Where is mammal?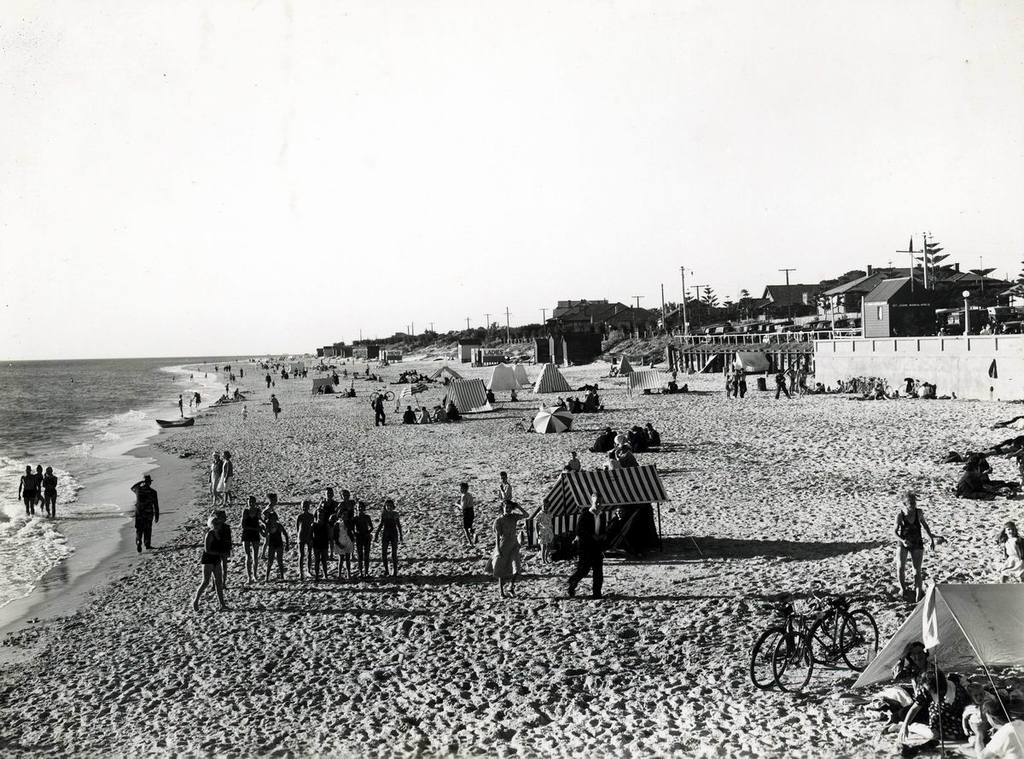
x1=234, y1=388, x2=241, y2=396.
